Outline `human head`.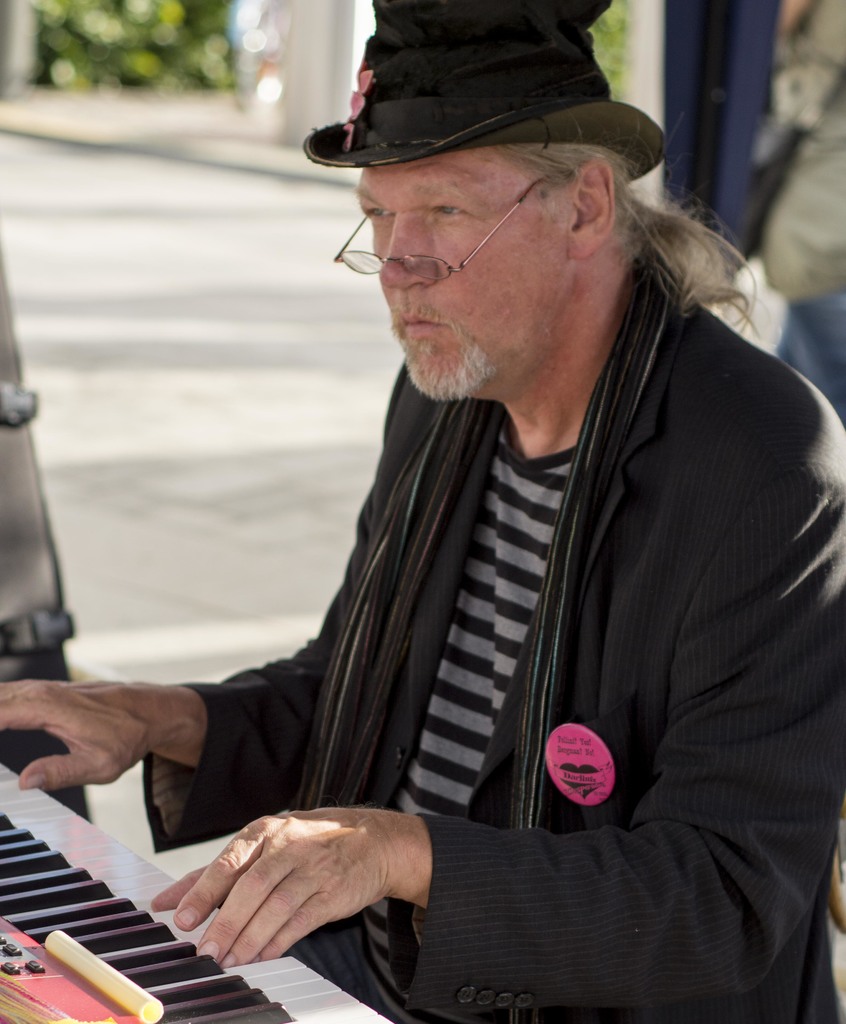
Outline: 335 81 655 368.
